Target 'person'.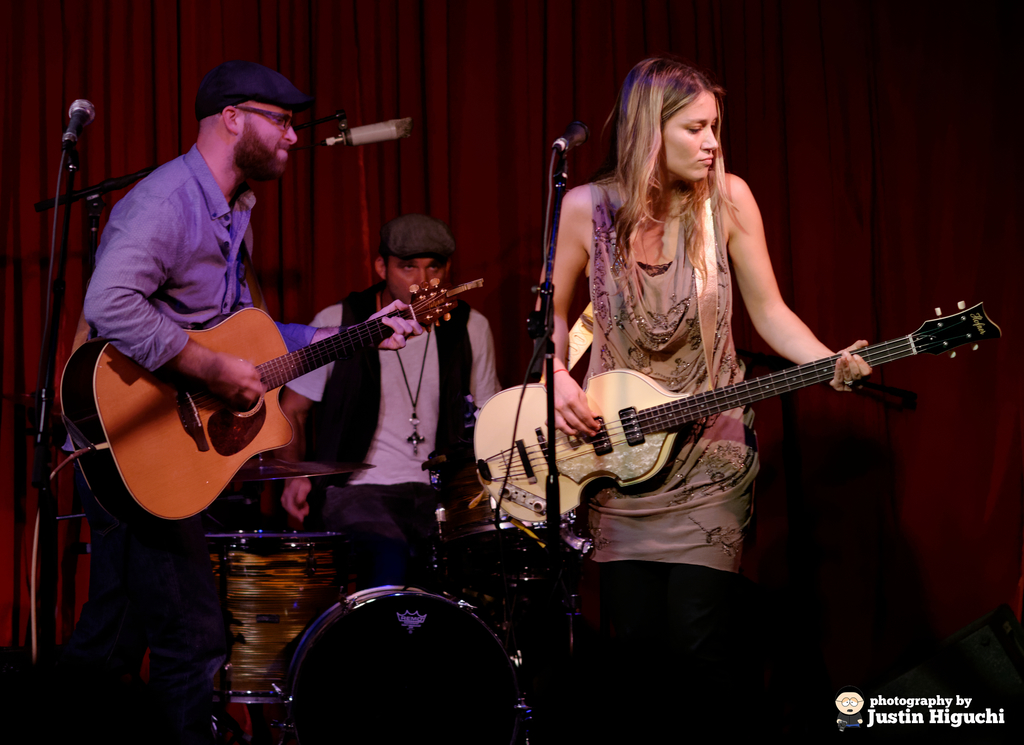
Target region: [78,78,434,594].
